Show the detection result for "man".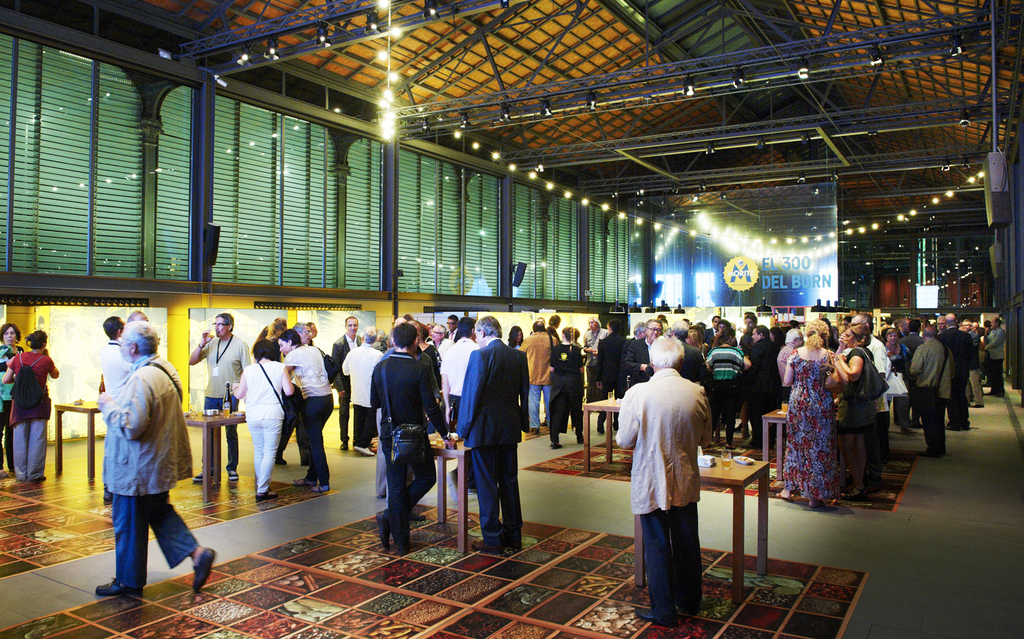
select_region(583, 314, 609, 407).
